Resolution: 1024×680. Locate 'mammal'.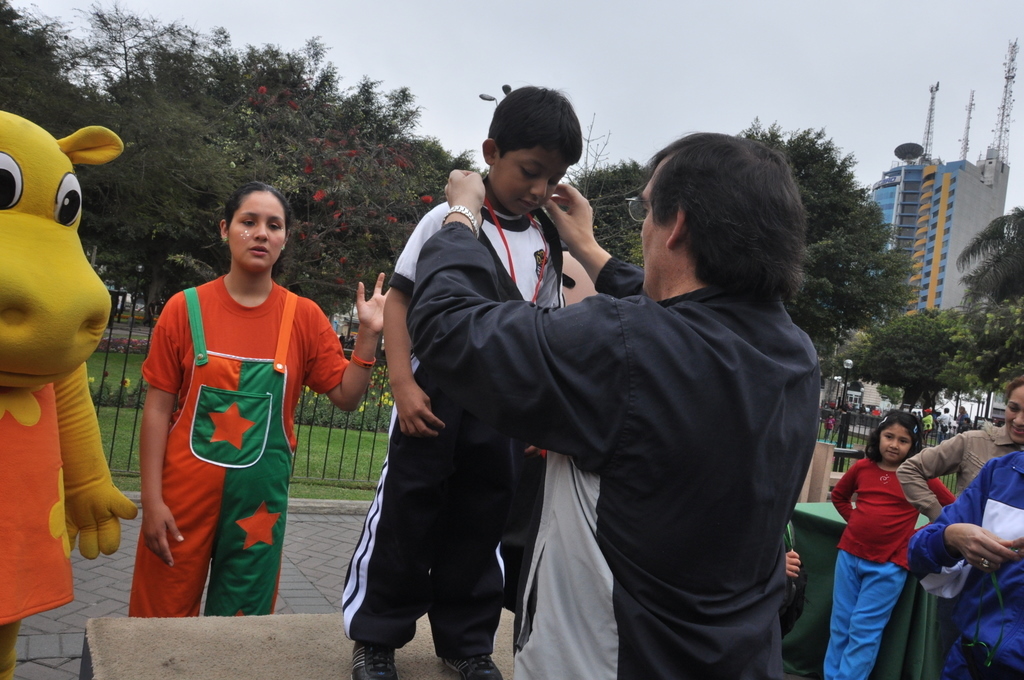
bbox(339, 87, 586, 679).
